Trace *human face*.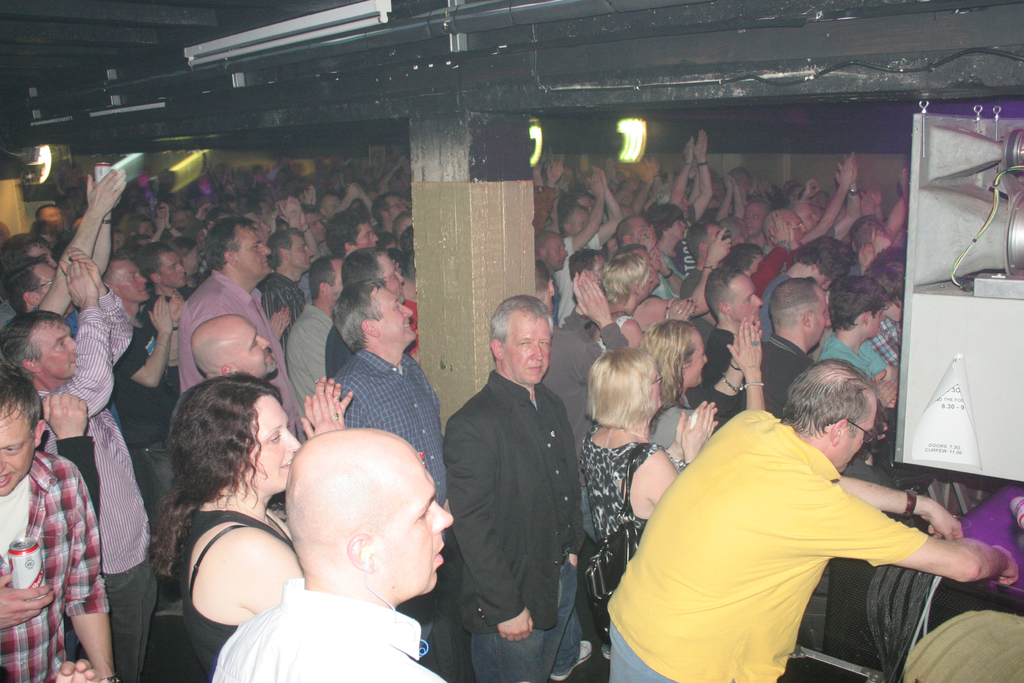
Traced to 371:441:459:597.
